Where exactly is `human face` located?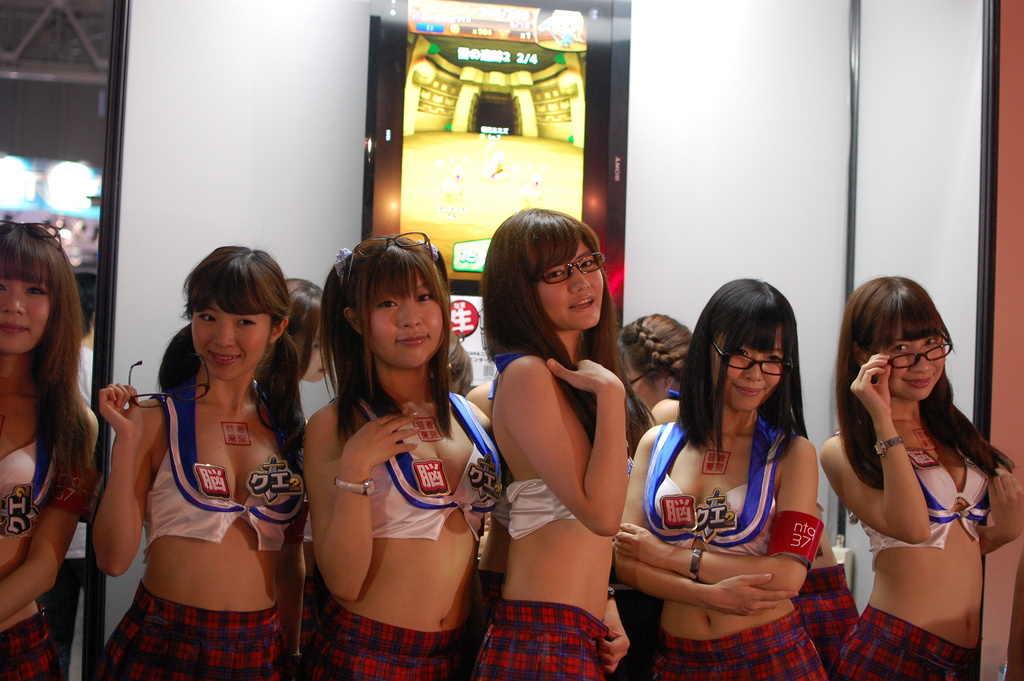
Its bounding box is <box>292,315,328,378</box>.
